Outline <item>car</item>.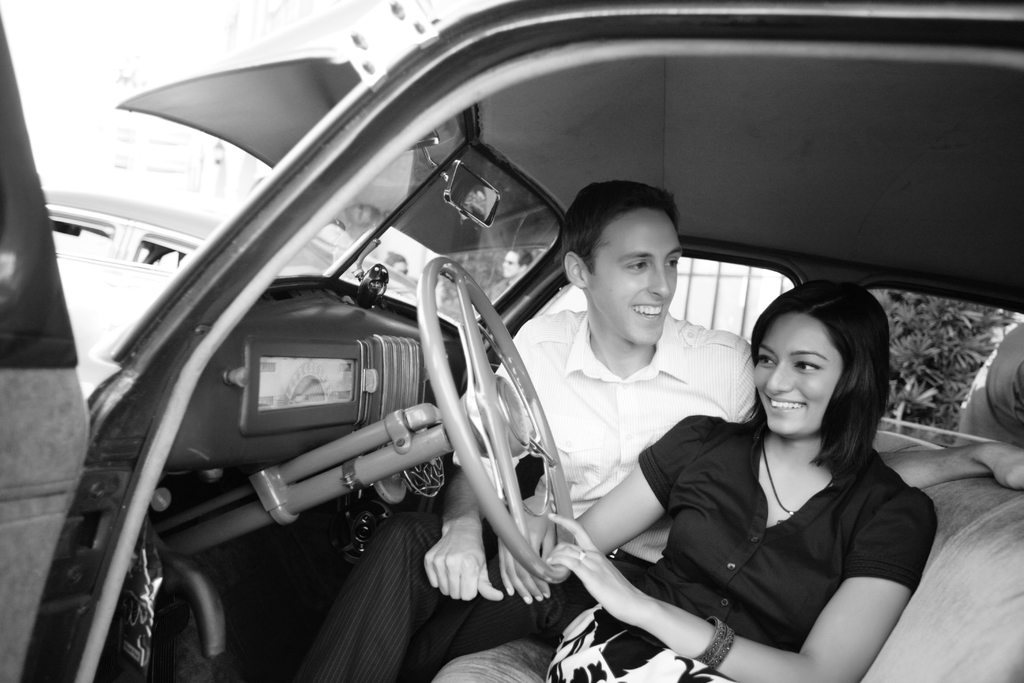
Outline: bbox=(40, 190, 415, 304).
